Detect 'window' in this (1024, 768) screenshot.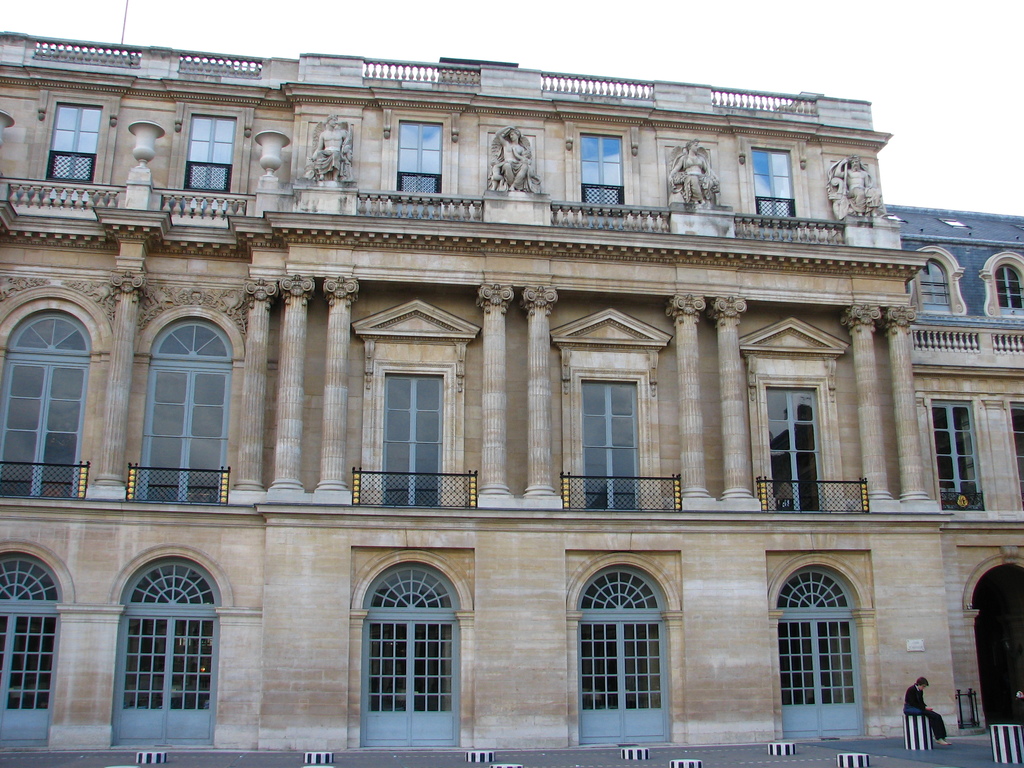
Detection: locate(381, 113, 453, 221).
